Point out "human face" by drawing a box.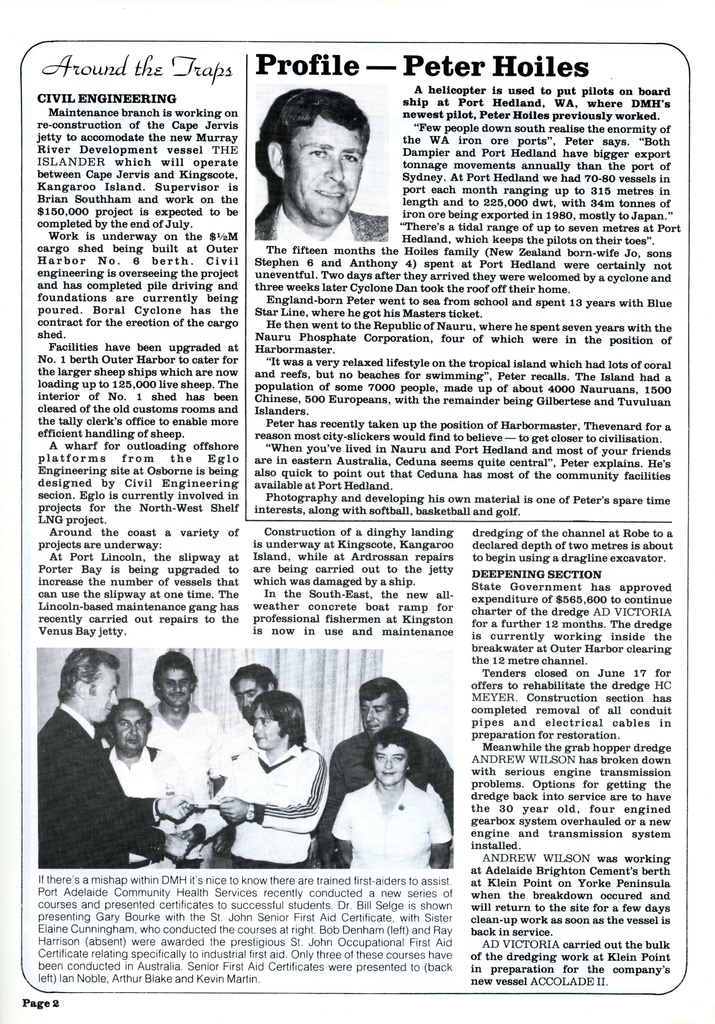
locate(161, 669, 195, 708).
